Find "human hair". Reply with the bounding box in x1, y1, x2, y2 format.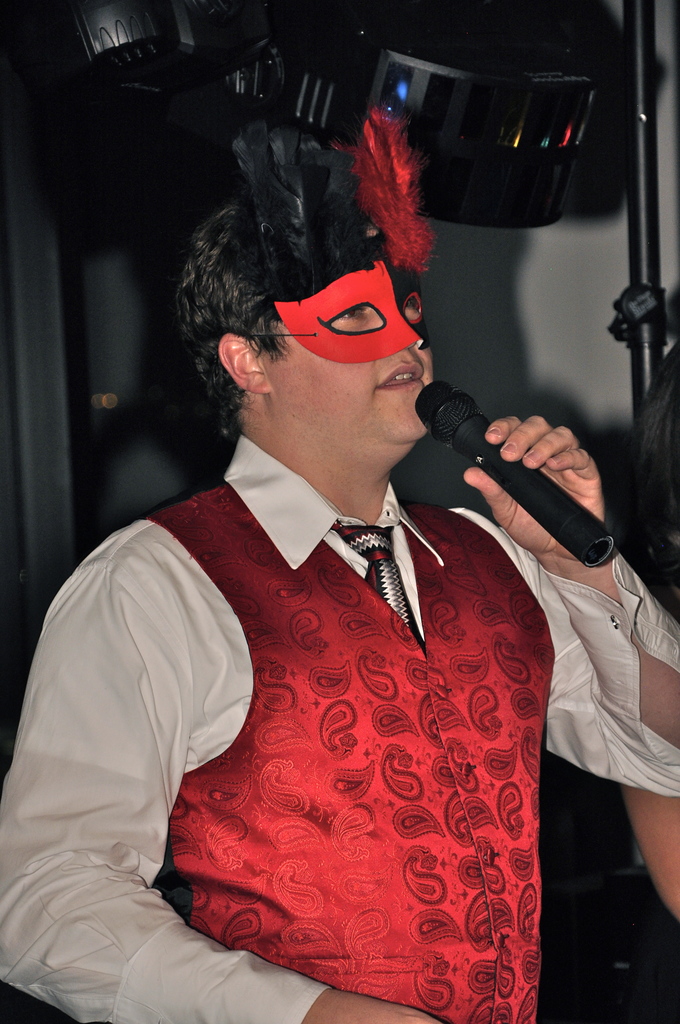
175, 200, 416, 442.
